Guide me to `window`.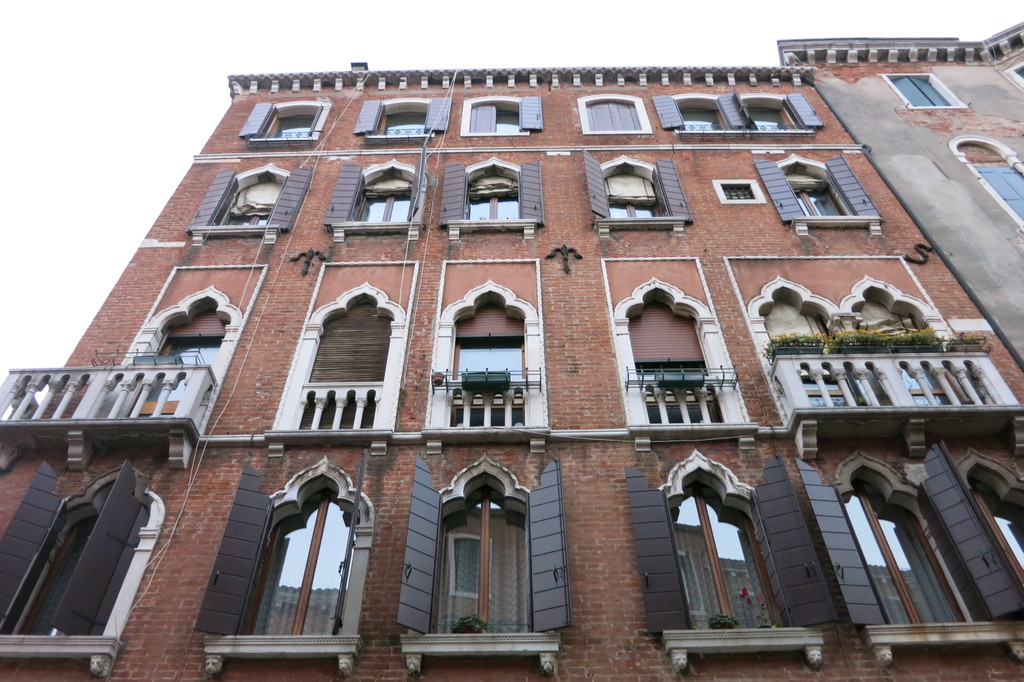
Guidance: box(947, 136, 1023, 221).
